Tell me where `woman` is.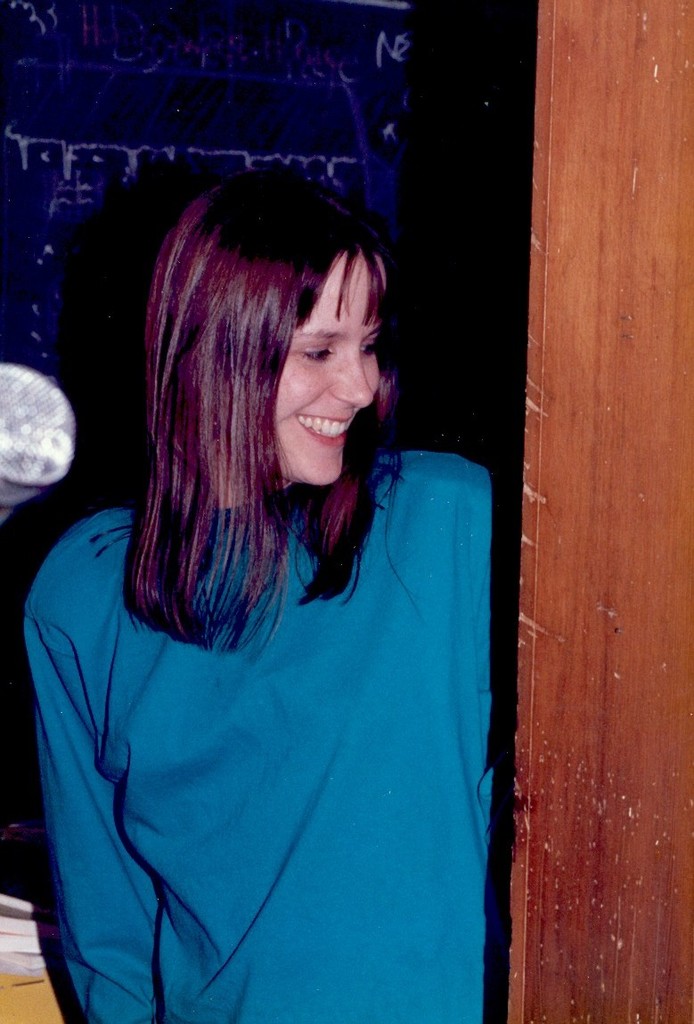
`woman` is at [38,135,535,930].
